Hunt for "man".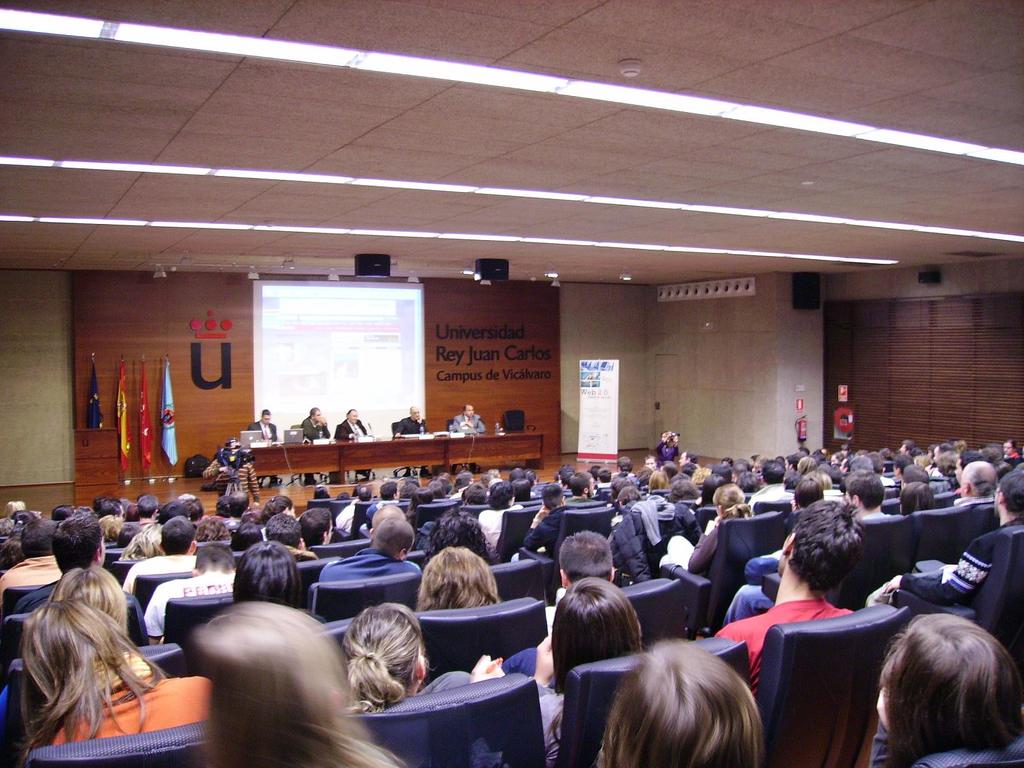
Hunted down at 297/407/330/490.
